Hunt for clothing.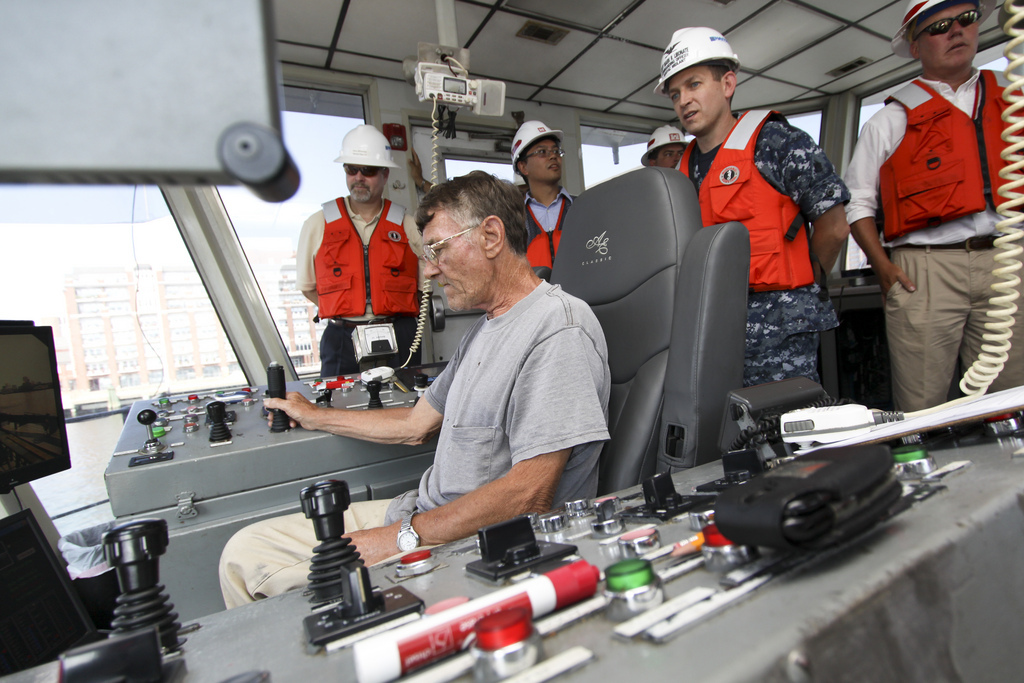
Hunted down at <bbox>681, 104, 845, 386</bbox>.
